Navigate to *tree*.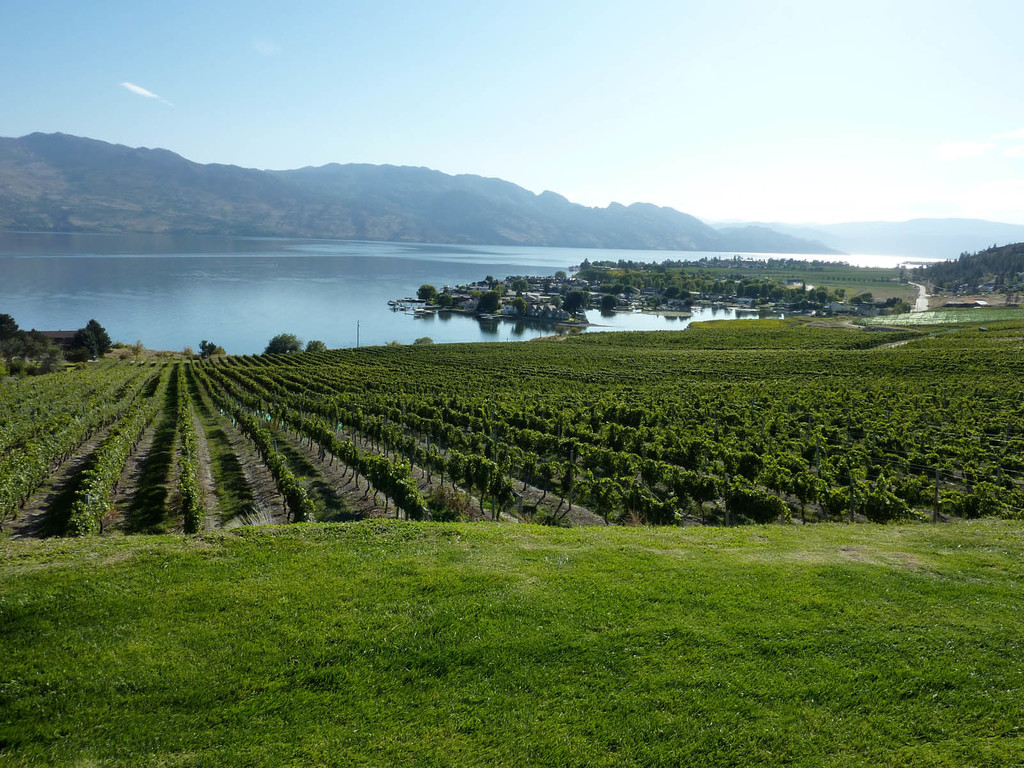
Navigation target: box(305, 338, 328, 351).
